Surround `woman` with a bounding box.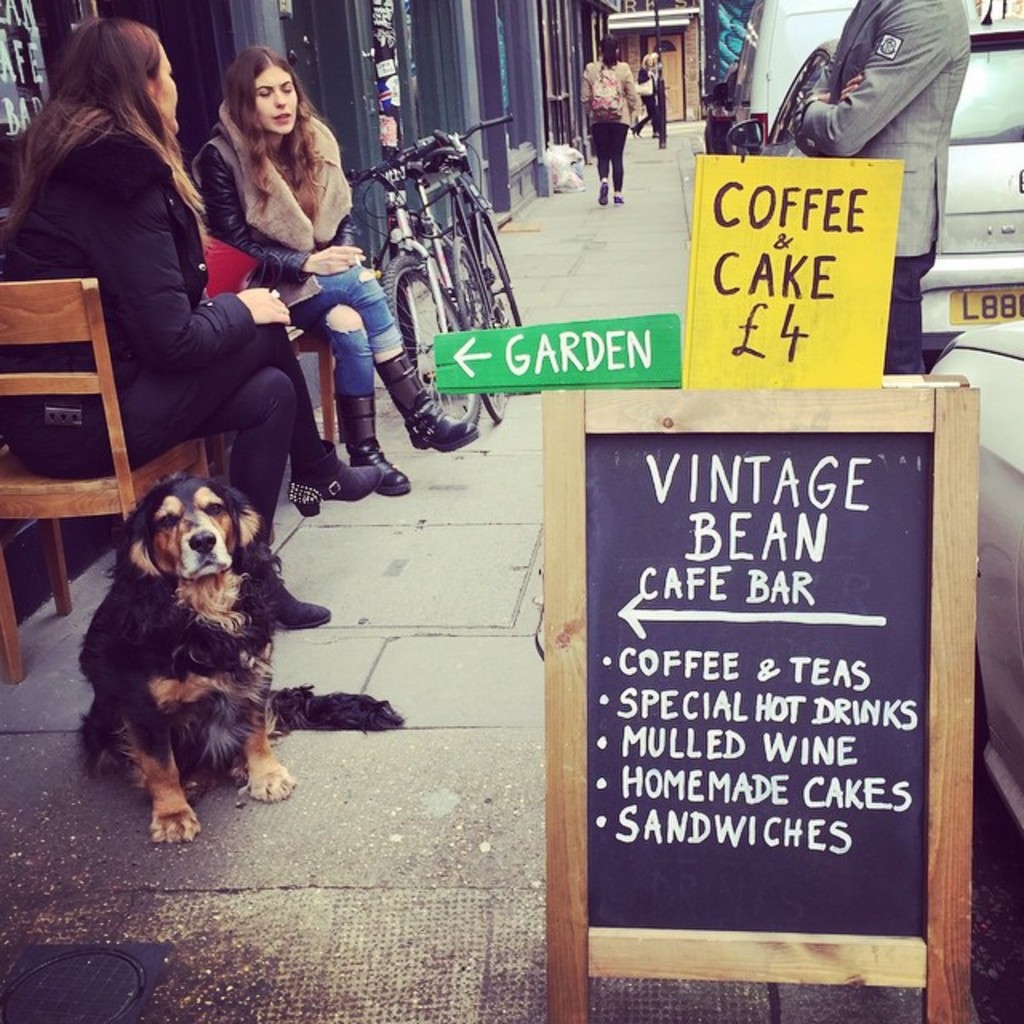
635/50/667/150.
